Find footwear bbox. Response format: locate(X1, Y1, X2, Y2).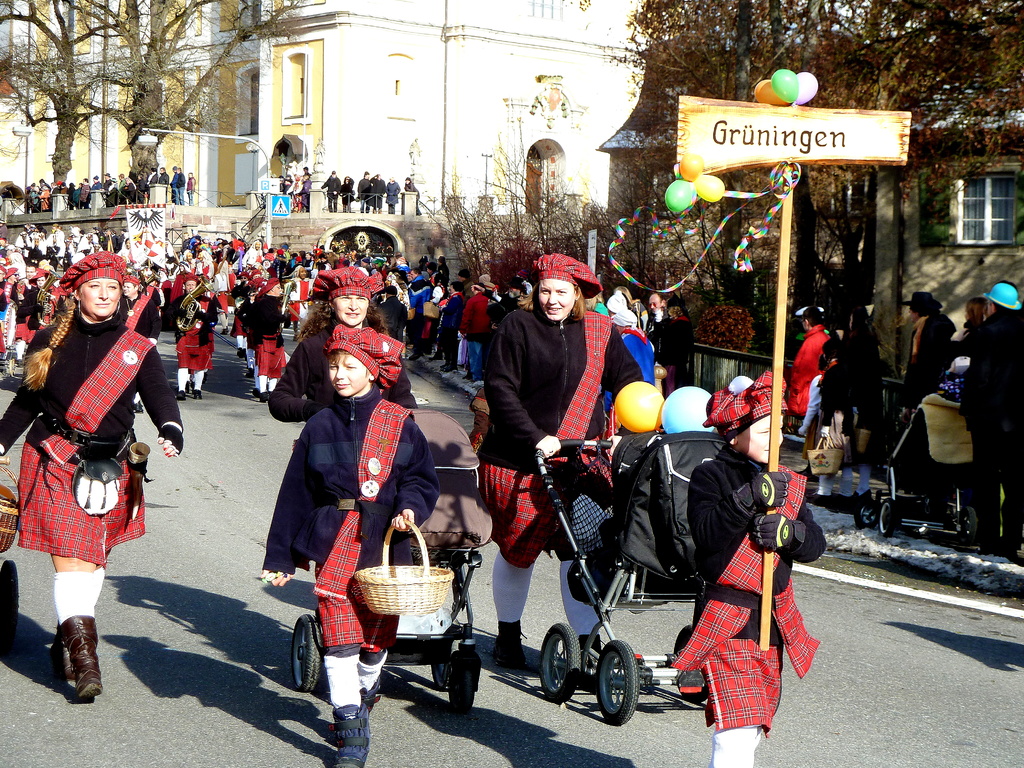
locate(495, 616, 529, 669).
